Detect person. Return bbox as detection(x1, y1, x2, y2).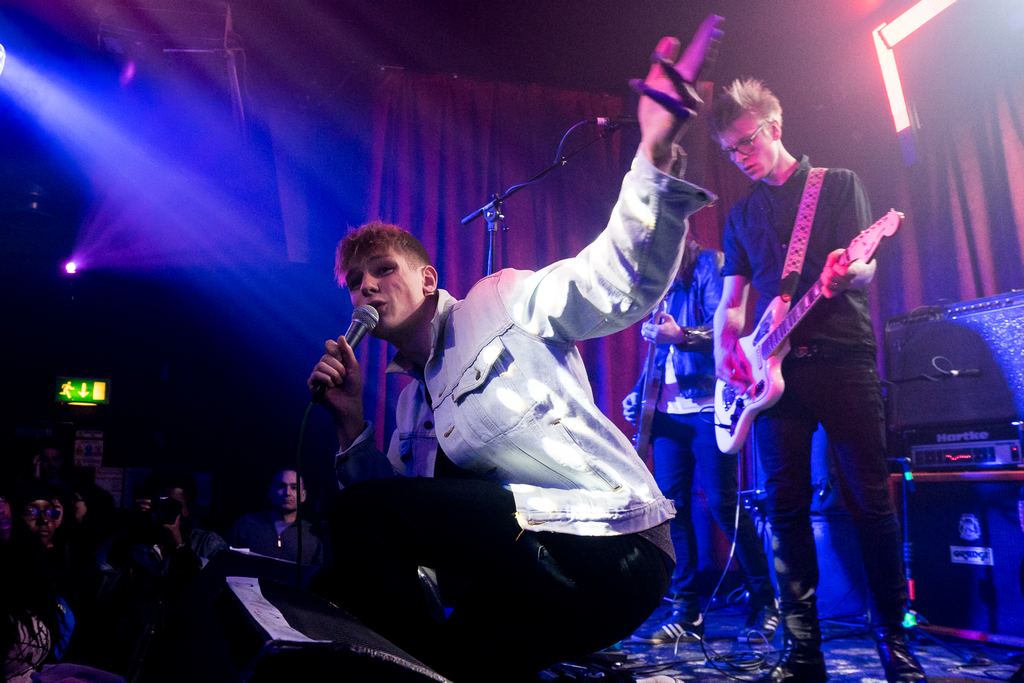
detection(309, 0, 732, 677).
